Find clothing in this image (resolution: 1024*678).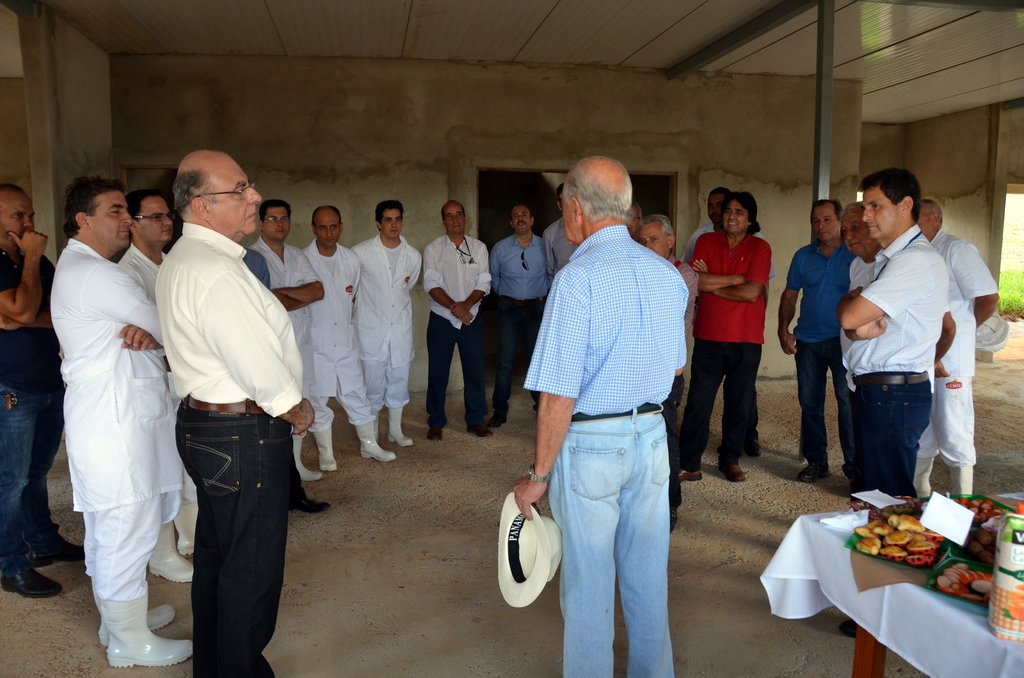
<bbox>524, 222, 689, 677</bbox>.
